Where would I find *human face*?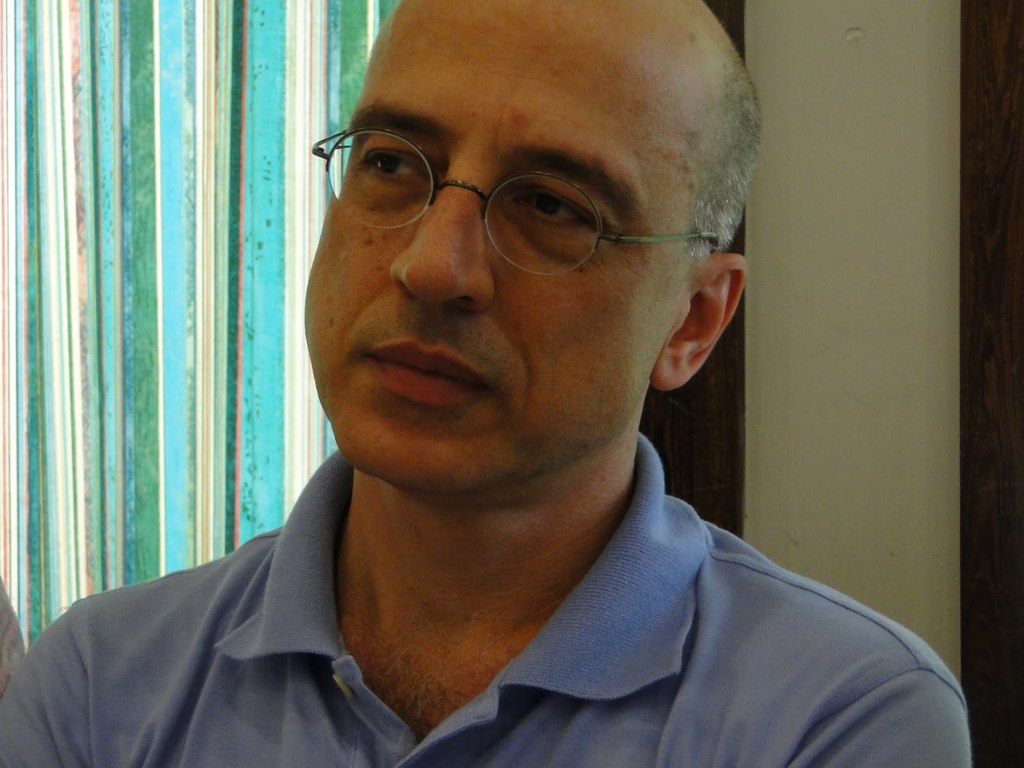
At (x1=307, y1=0, x2=687, y2=498).
